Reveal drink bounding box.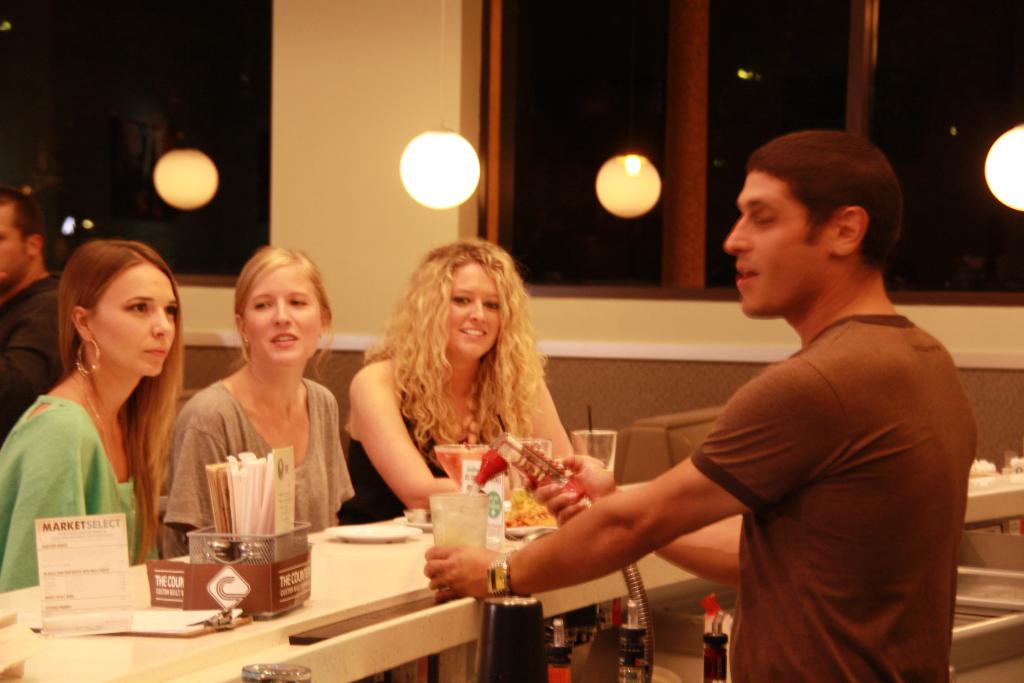
Revealed: {"x1": 422, "y1": 498, "x2": 501, "y2": 582}.
